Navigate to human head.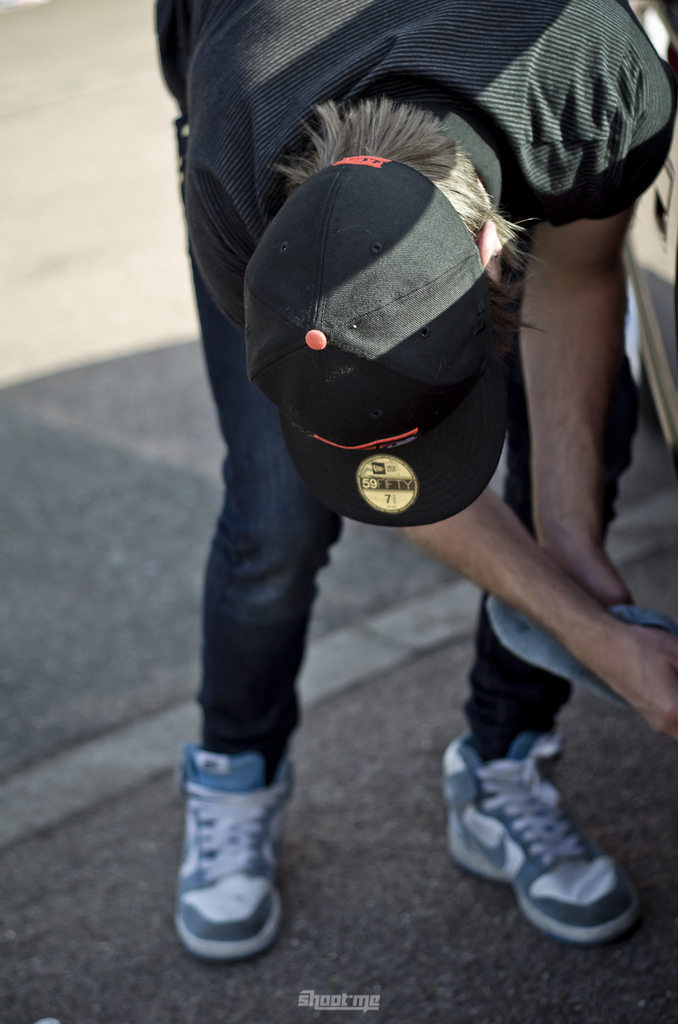
Navigation target: <box>232,114,532,510</box>.
